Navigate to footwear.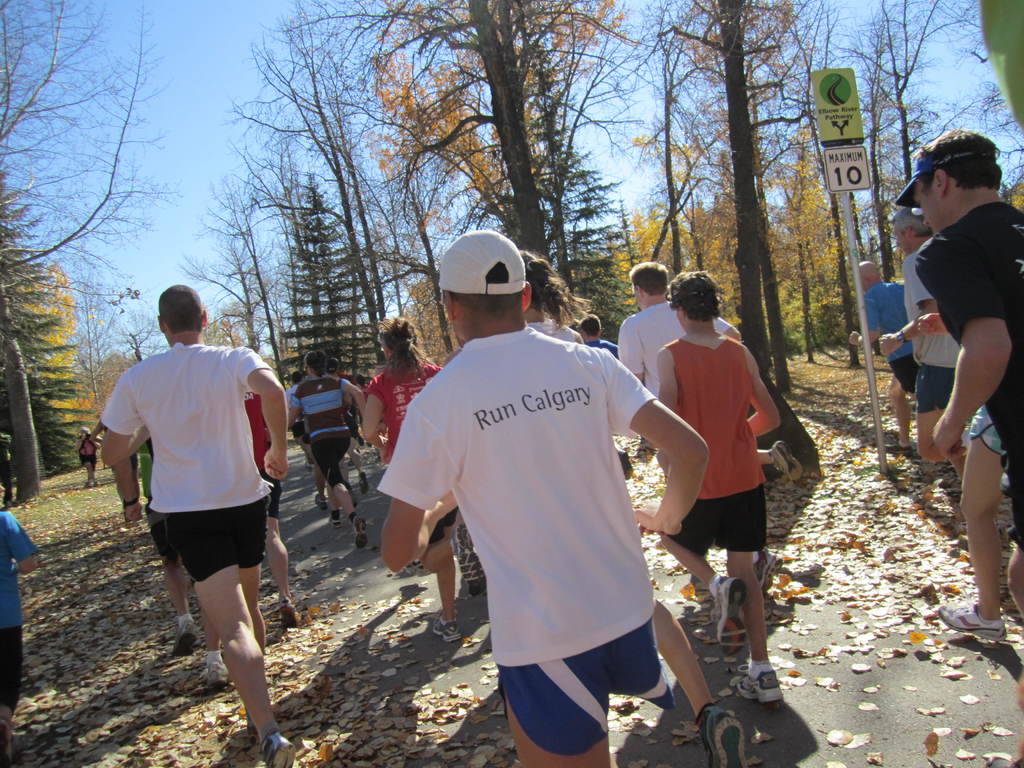
Navigation target: crop(361, 467, 371, 496).
